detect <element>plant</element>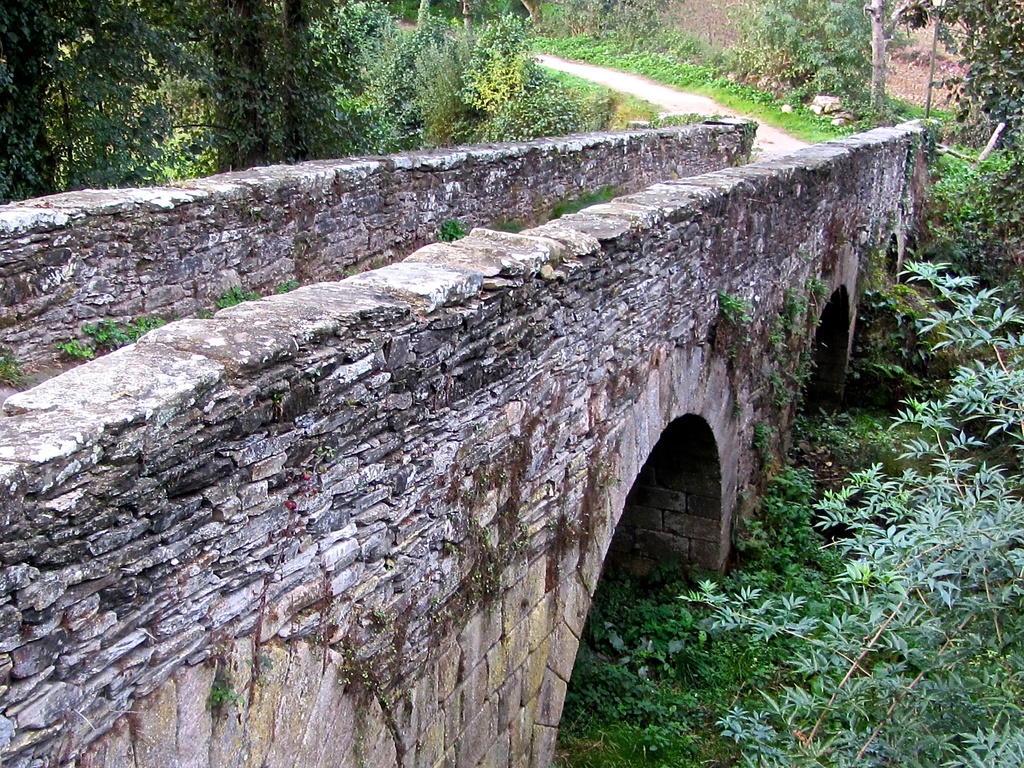
bbox(504, 222, 526, 234)
